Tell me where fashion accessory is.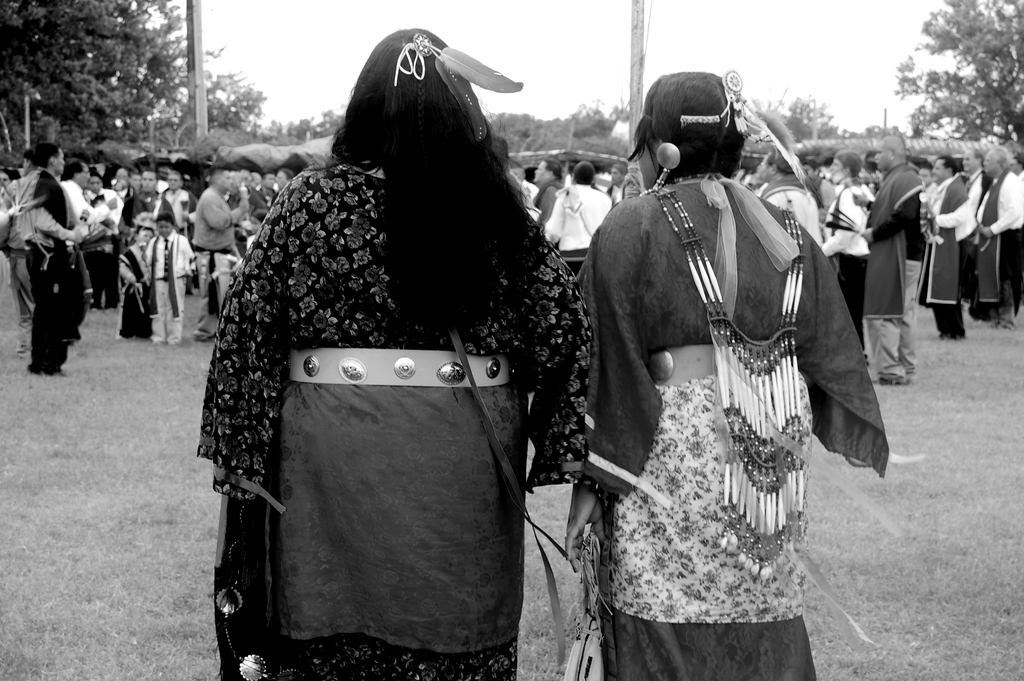
fashion accessory is at bbox=(558, 530, 607, 680).
